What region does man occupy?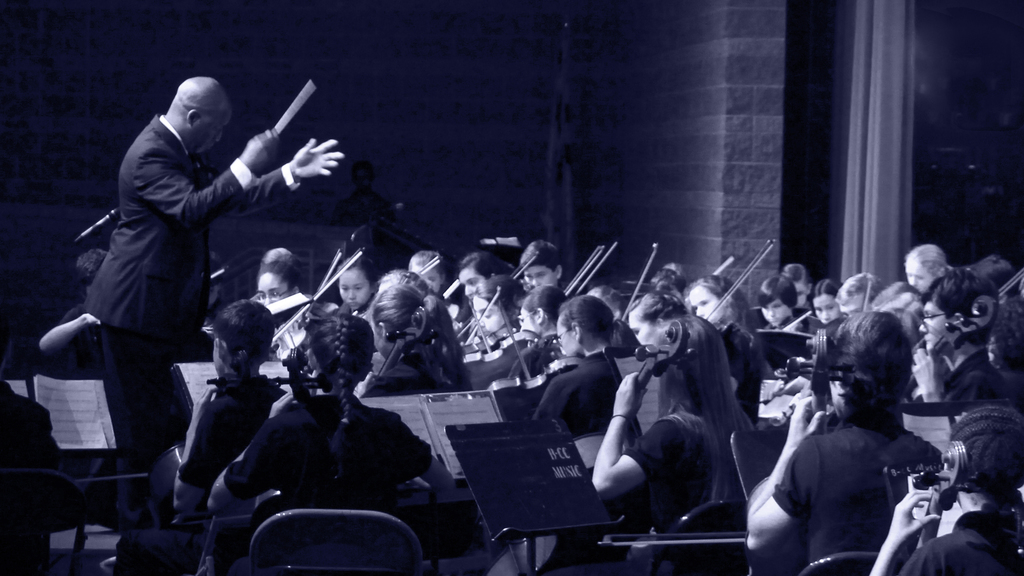
(76,71,347,575).
